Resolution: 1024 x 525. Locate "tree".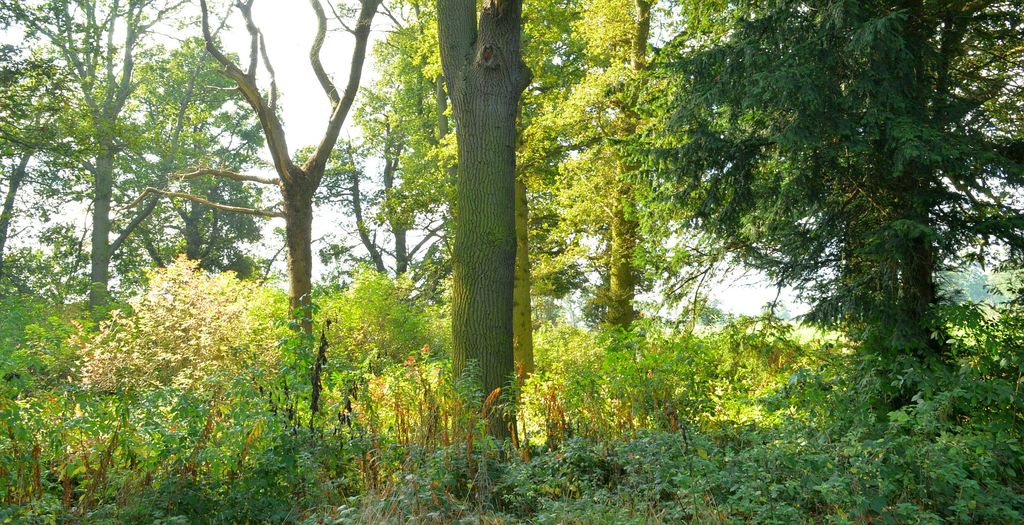
441/0/534/508.
